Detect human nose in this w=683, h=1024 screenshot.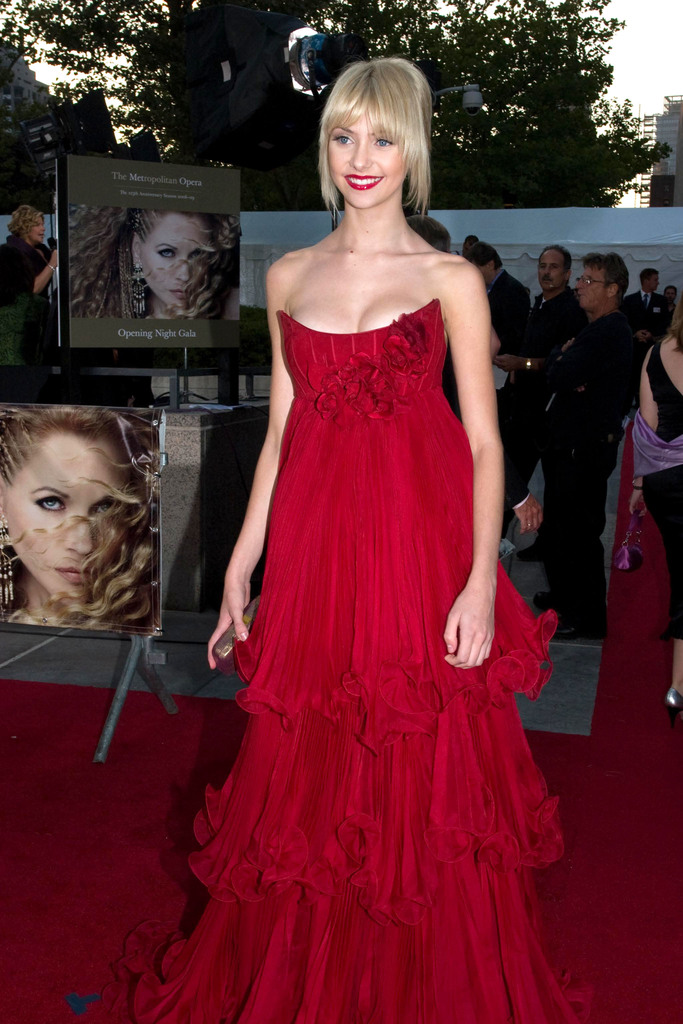
Detection: region(350, 143, 368, 169).
